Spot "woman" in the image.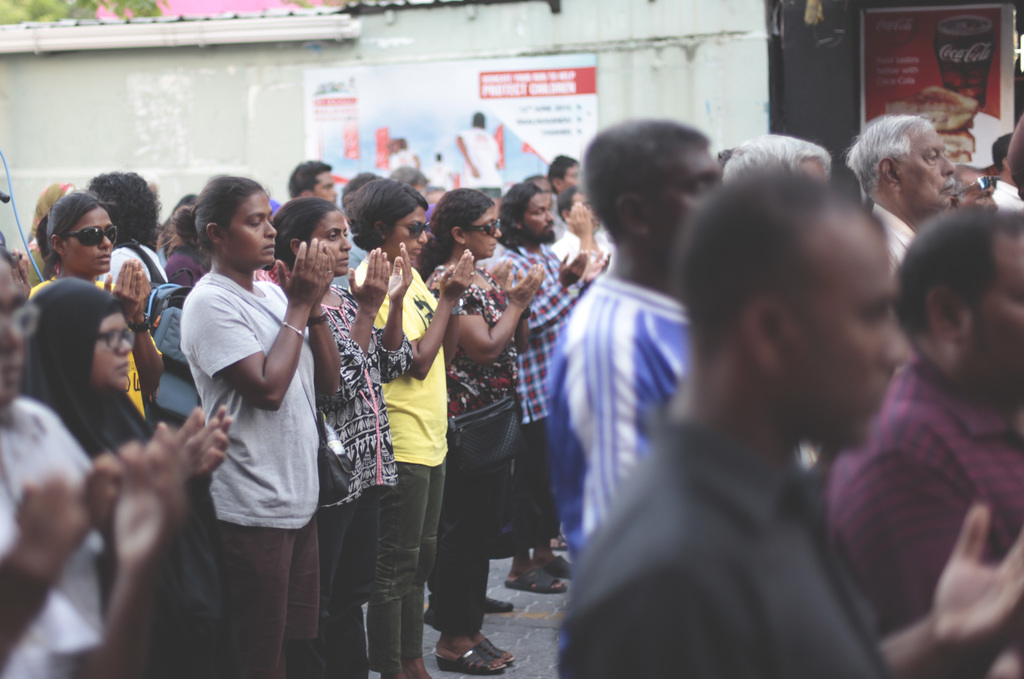
"woman" found at box=[340, 176, 477, 678].
